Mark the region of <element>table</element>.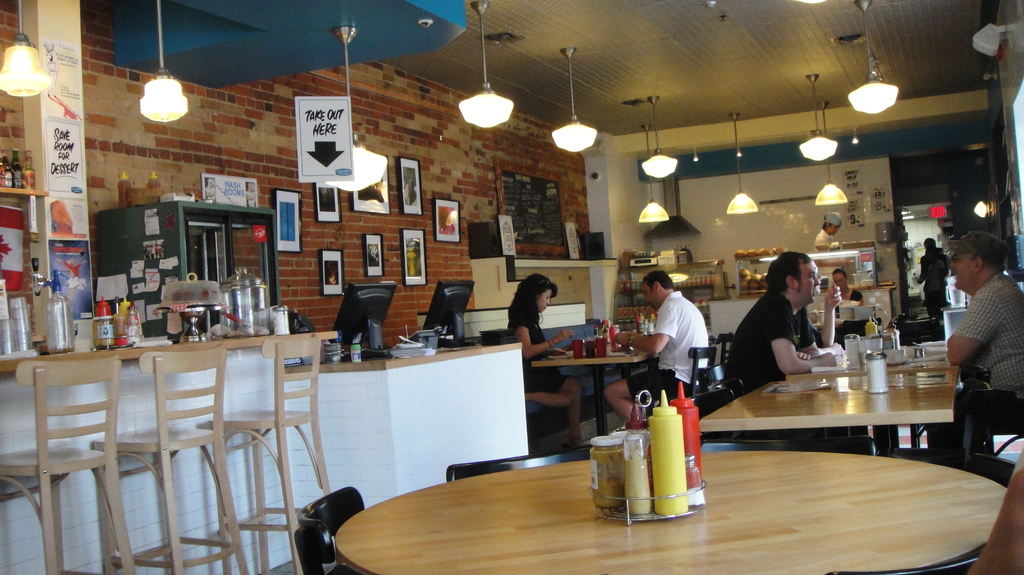
Region: crop(280, 344, 527, 500).
